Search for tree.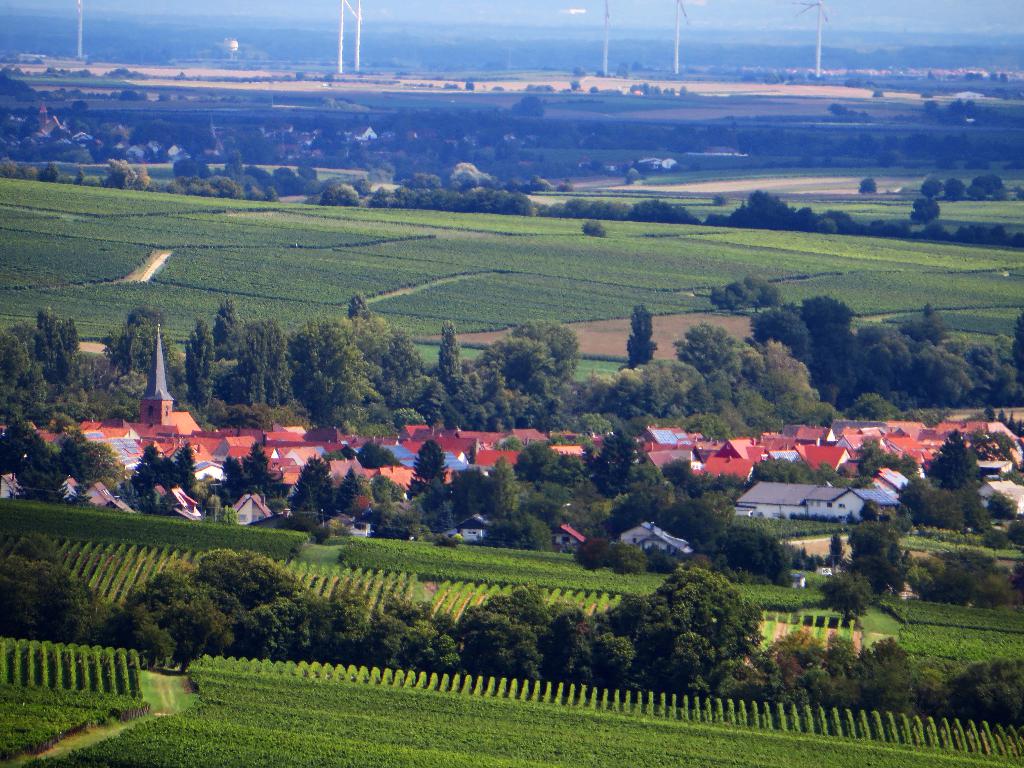
Found at crop(999, 68, 1008, 86).
